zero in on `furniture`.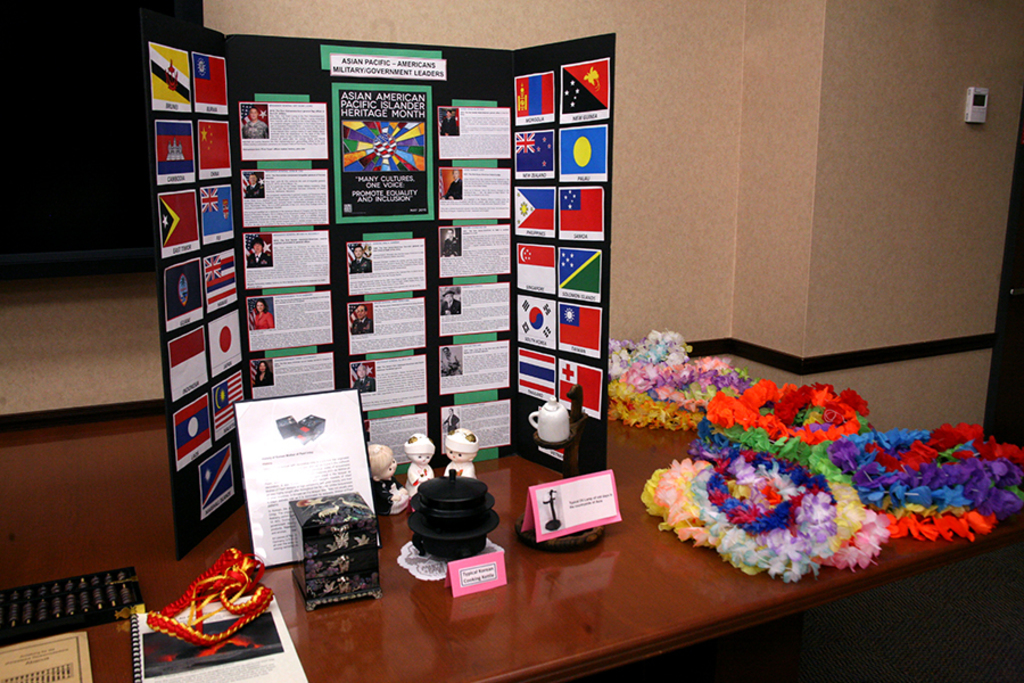
Zeroed in: bbox(0, 411, 1023, 682).
